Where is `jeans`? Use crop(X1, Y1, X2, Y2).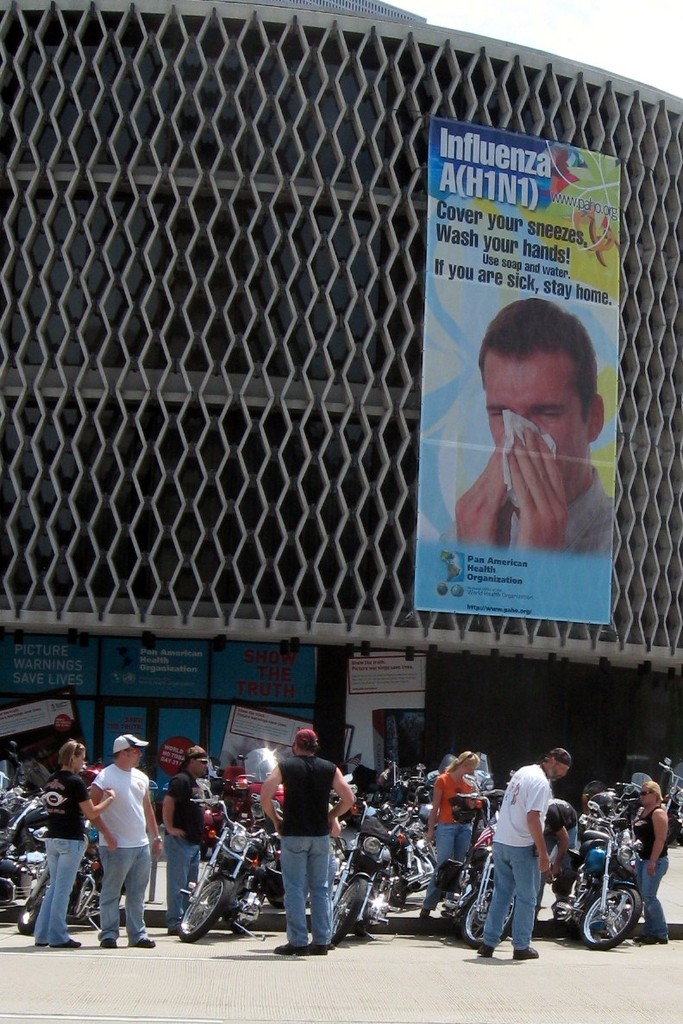
crop(424, 826, 472, 908).
